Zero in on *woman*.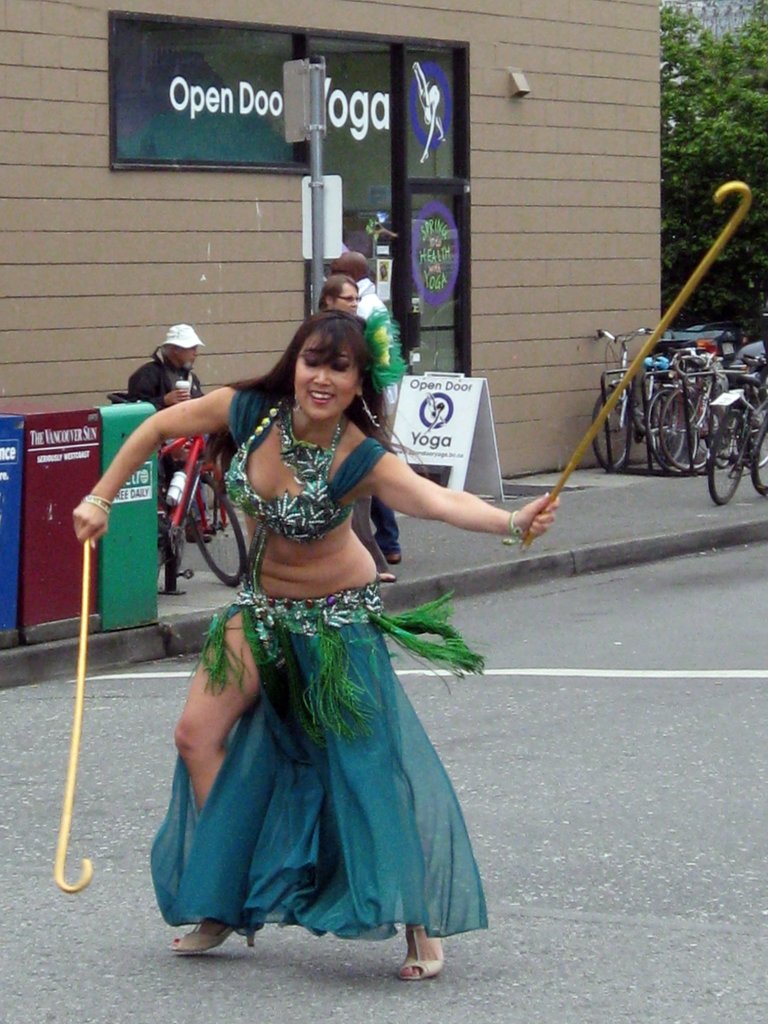
Zeroed in: (x1=147, y1=287, x2=517, y2=956).
